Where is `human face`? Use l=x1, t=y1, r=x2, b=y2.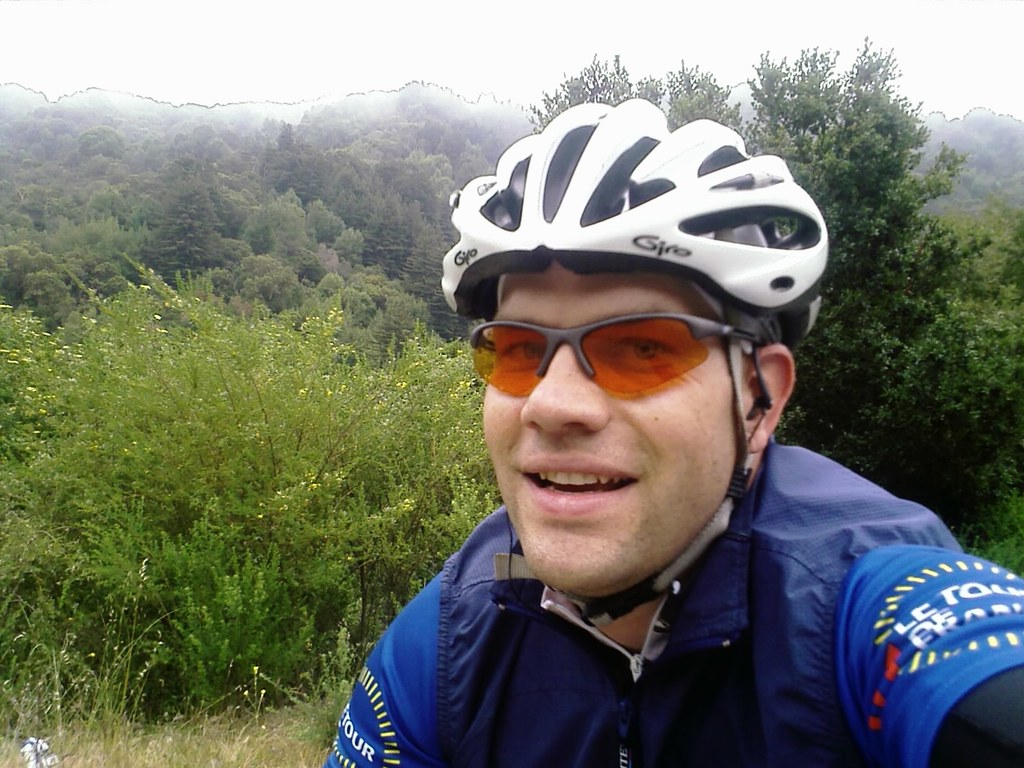
l=478, t=256, r=752, b=600.
